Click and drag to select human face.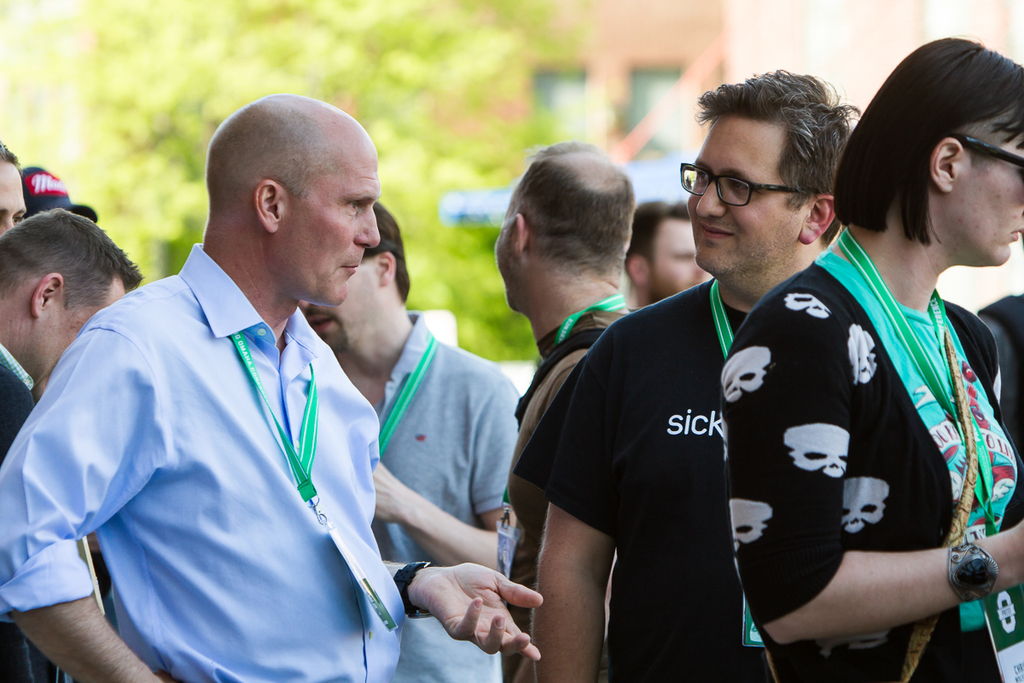
Selection: box(689, 120, 798, 271).
